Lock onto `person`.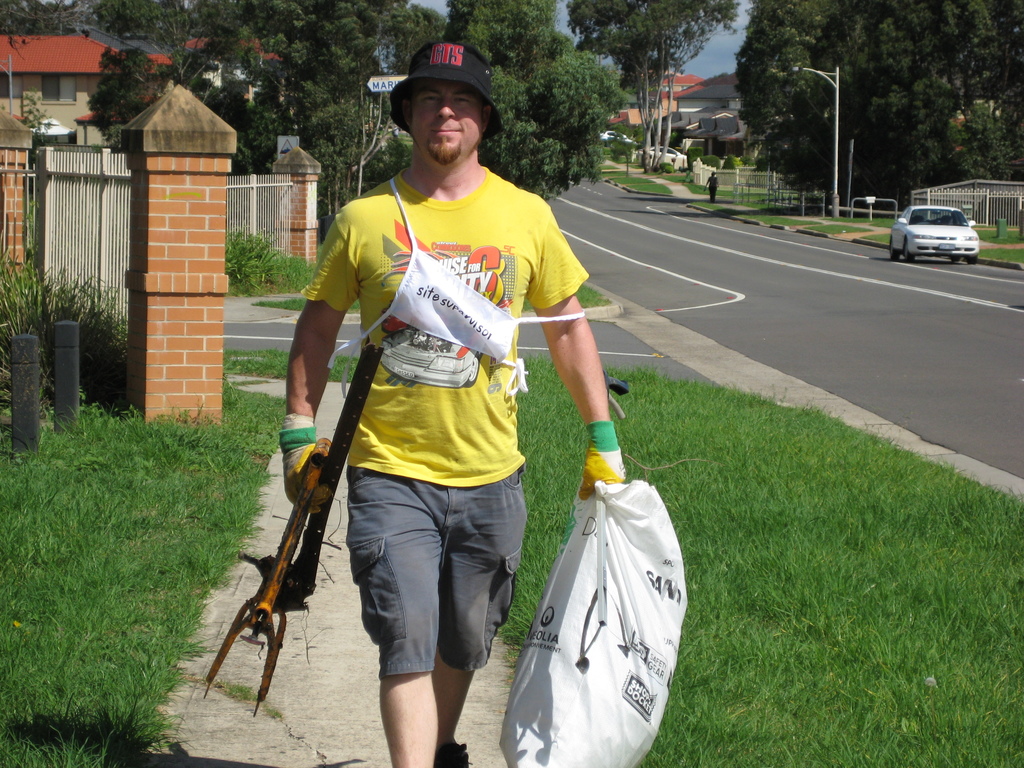
Locked: pyautogui.locateOnScreen(703, 168, 724, 205).
